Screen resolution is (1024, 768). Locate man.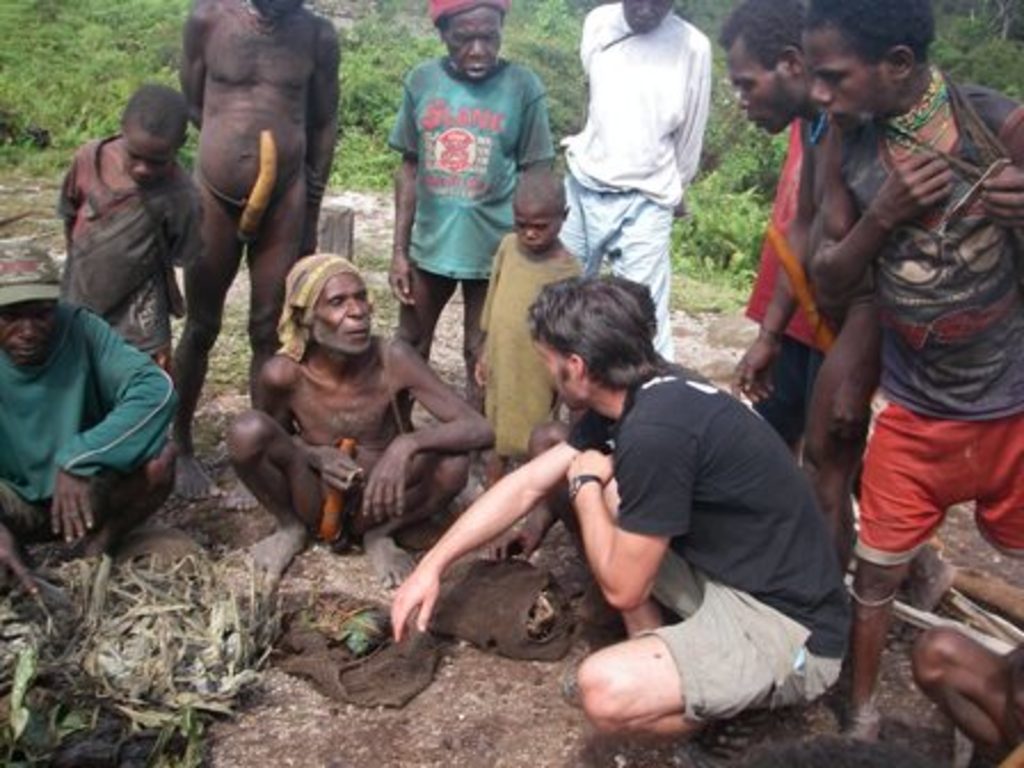
x1=384 y1=0 x2=555 y2=416.
